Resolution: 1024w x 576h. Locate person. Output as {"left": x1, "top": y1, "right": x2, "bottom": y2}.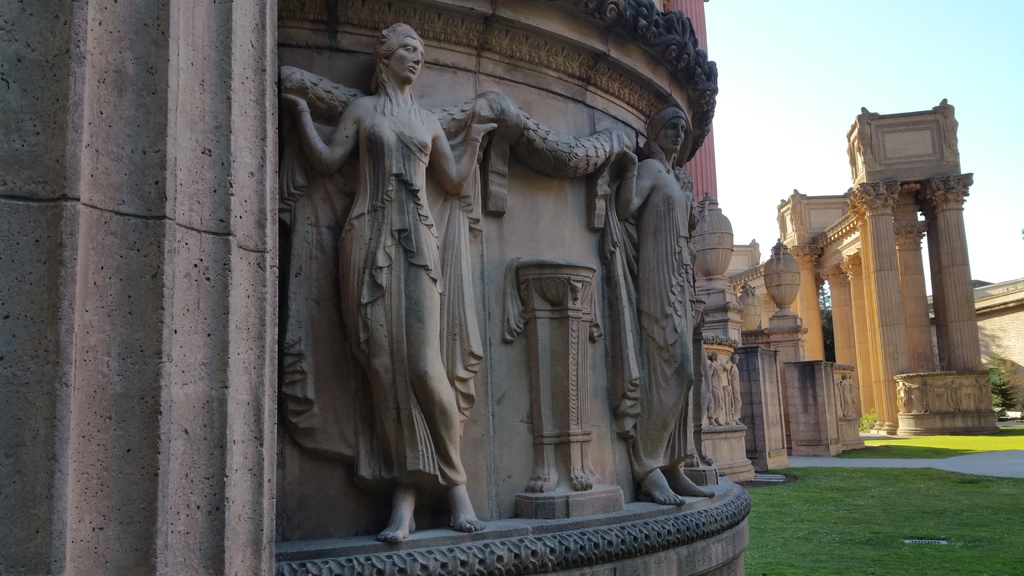
{"left": 918, "top": 380, "right": 932, "bottom": 414}.
